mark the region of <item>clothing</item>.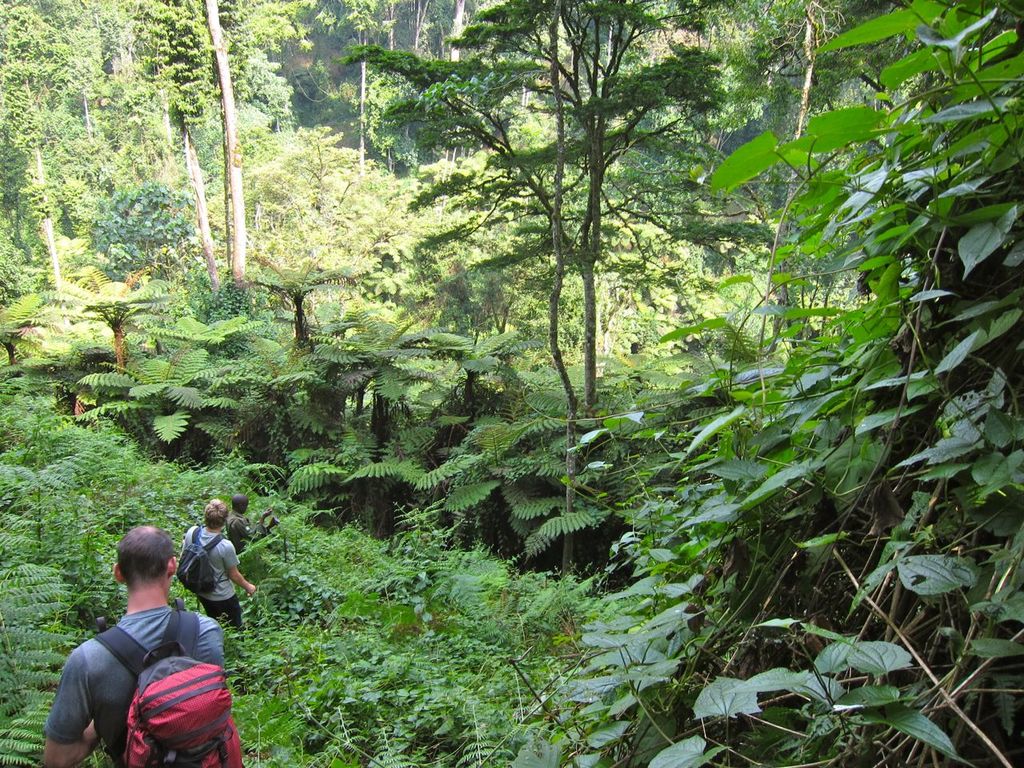
Region: BBox(175, 514, 254, 620).
